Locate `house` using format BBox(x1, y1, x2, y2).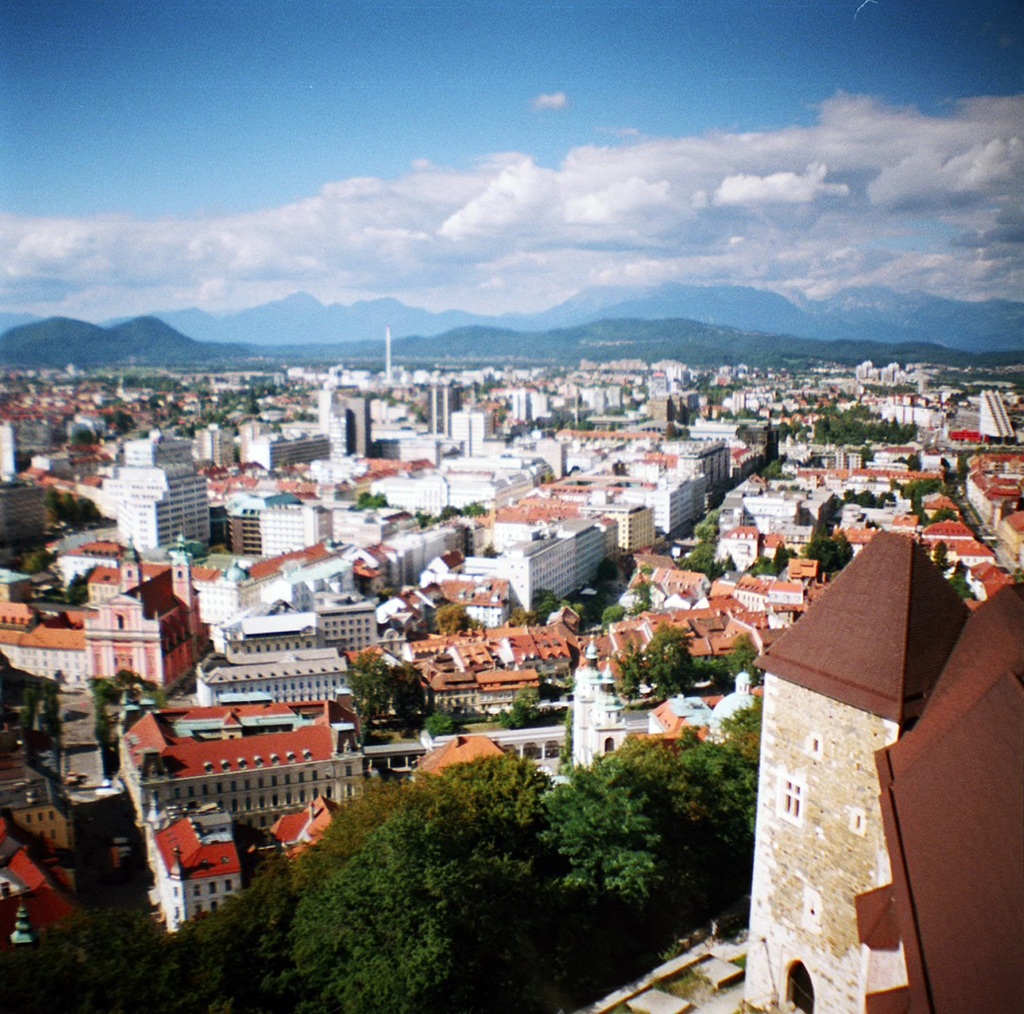
BBox(479, 664, 539, 719).
